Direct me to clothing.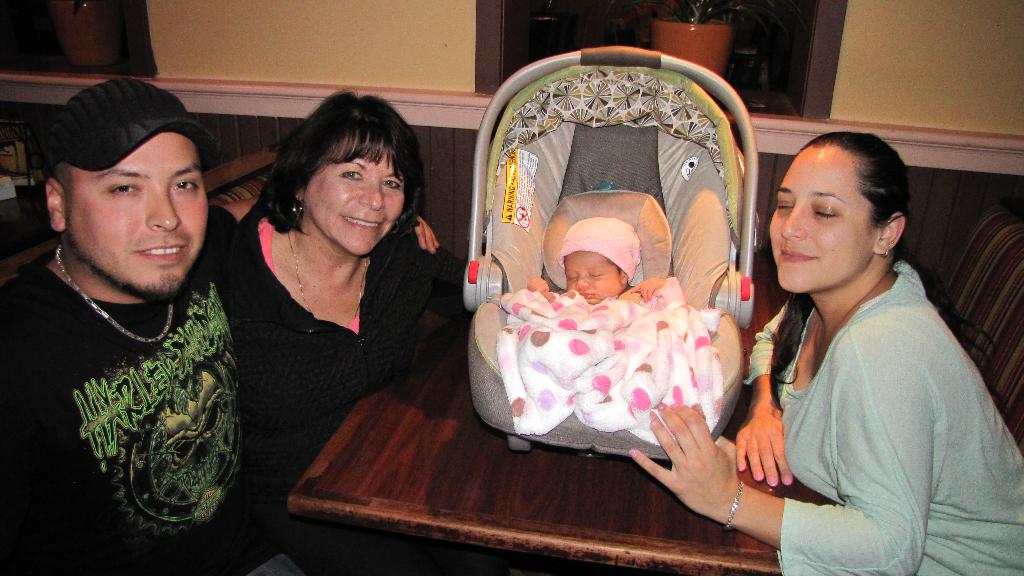
Direction: crop(206, 200, 459, 575).
